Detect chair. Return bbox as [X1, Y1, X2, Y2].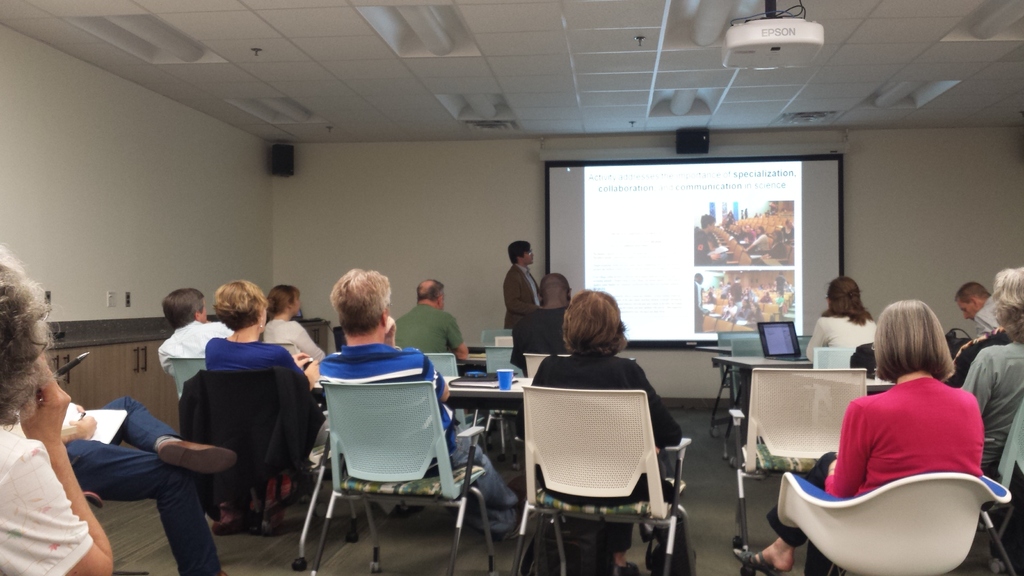
[163, 357, 210, 410].
